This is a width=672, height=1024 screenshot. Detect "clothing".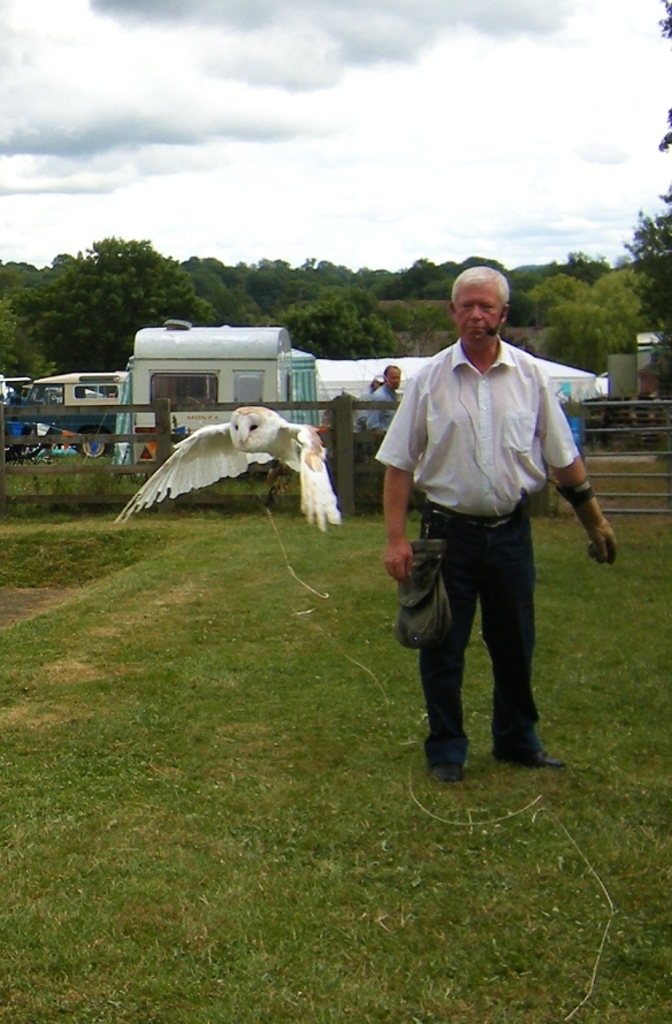
[left=376, top=334, right=581, bottom=767].
